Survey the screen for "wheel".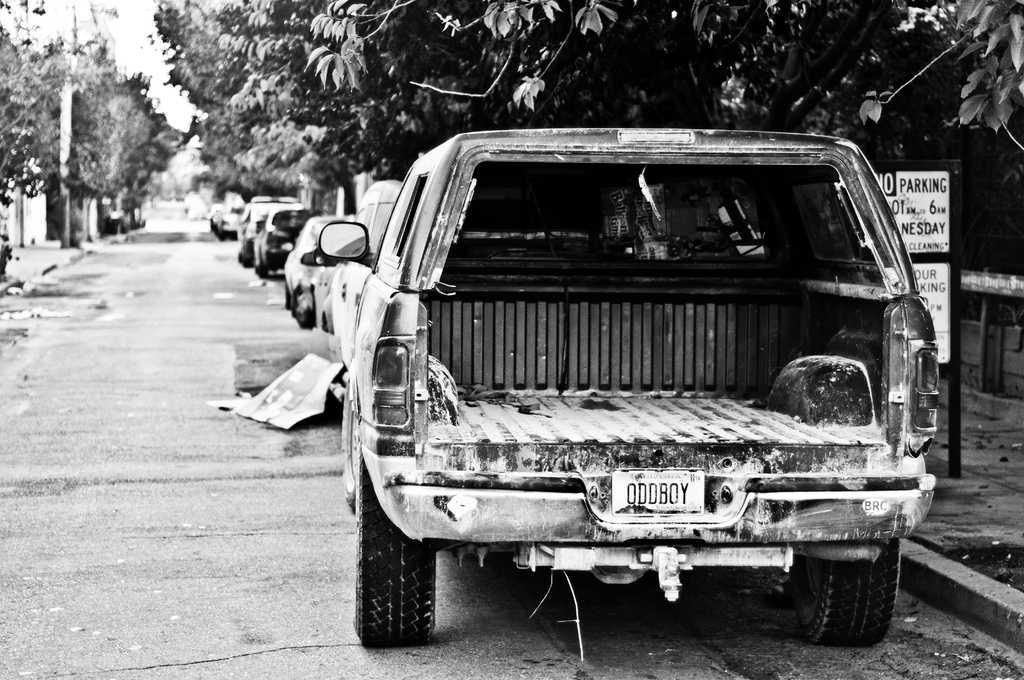
Survey found: BBox(810, 547, 900, 651).
